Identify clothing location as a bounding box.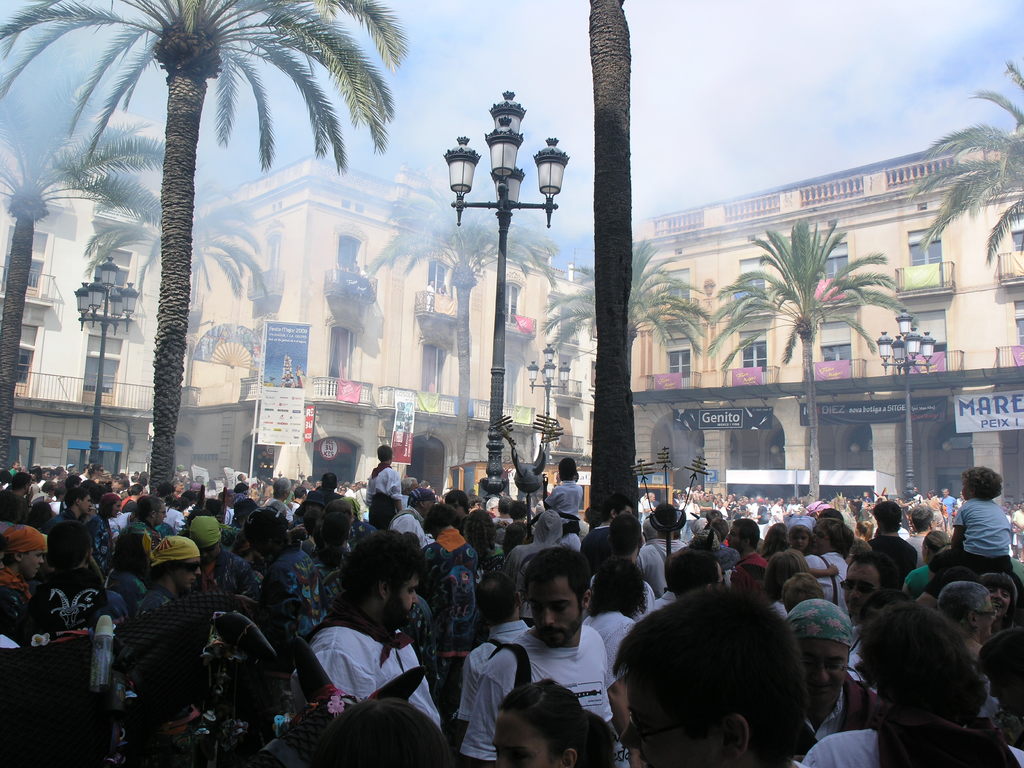
bbox=[804, 547, 851, 619].
